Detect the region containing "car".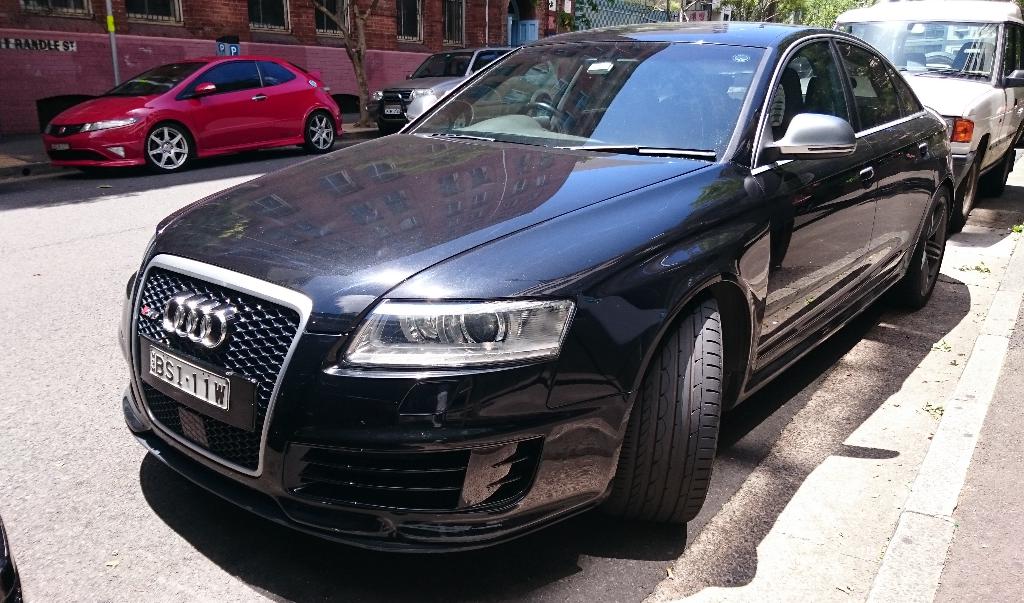
43, 53, 342, 172.
